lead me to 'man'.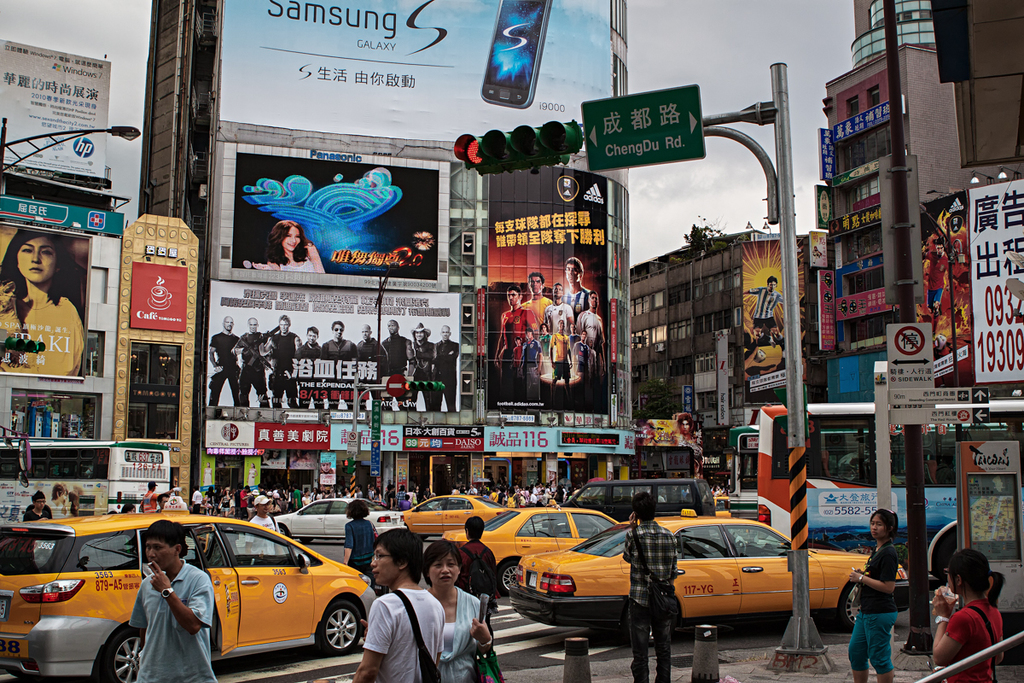
Lead to 251, 496, 282, 533.
